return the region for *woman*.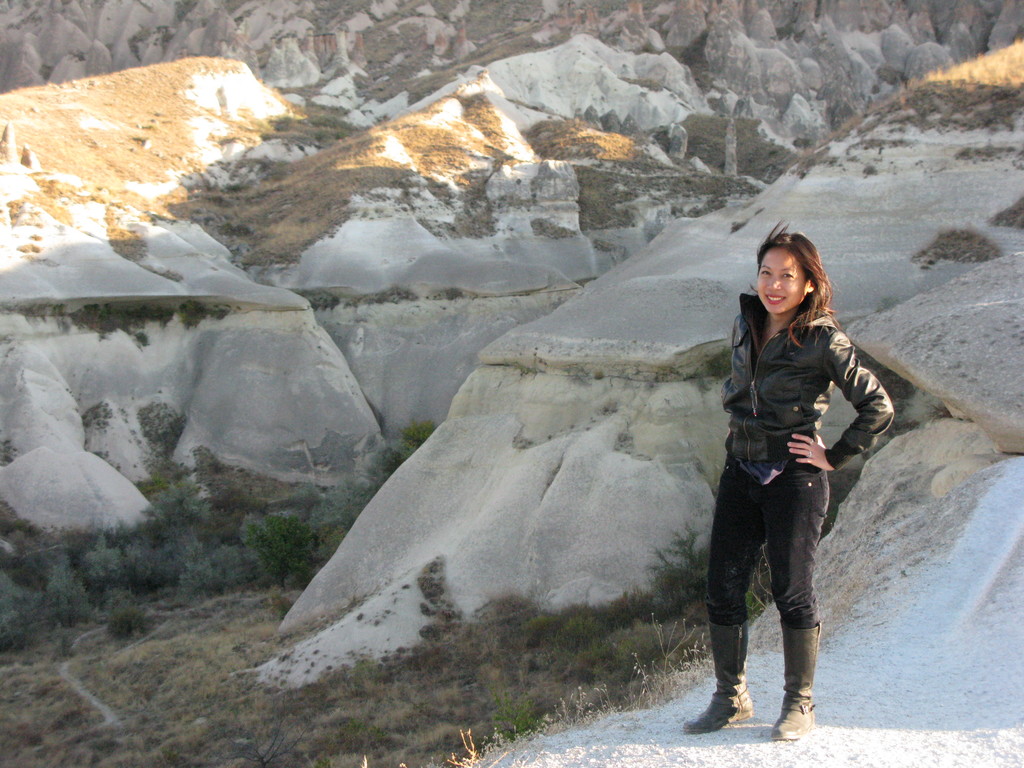
l=679, t=221, r=898, b=742.
